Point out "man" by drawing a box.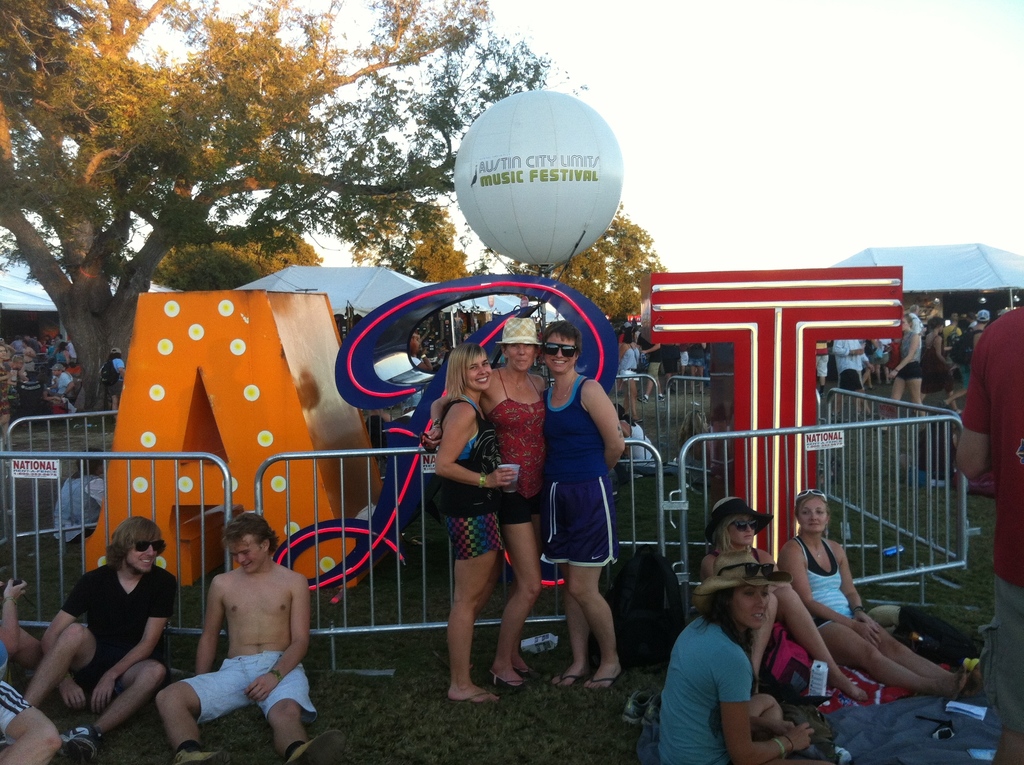
<bbox>461, 331, 472, 341</bbox>.
